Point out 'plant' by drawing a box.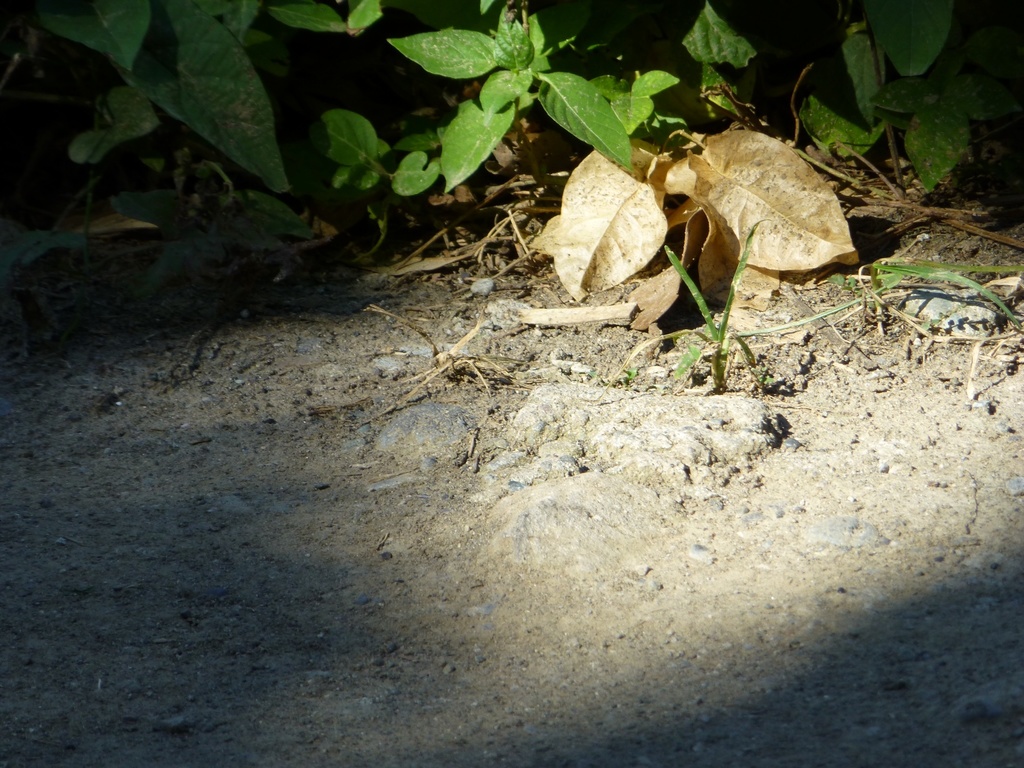
rect(591, 213, 873, 400).
